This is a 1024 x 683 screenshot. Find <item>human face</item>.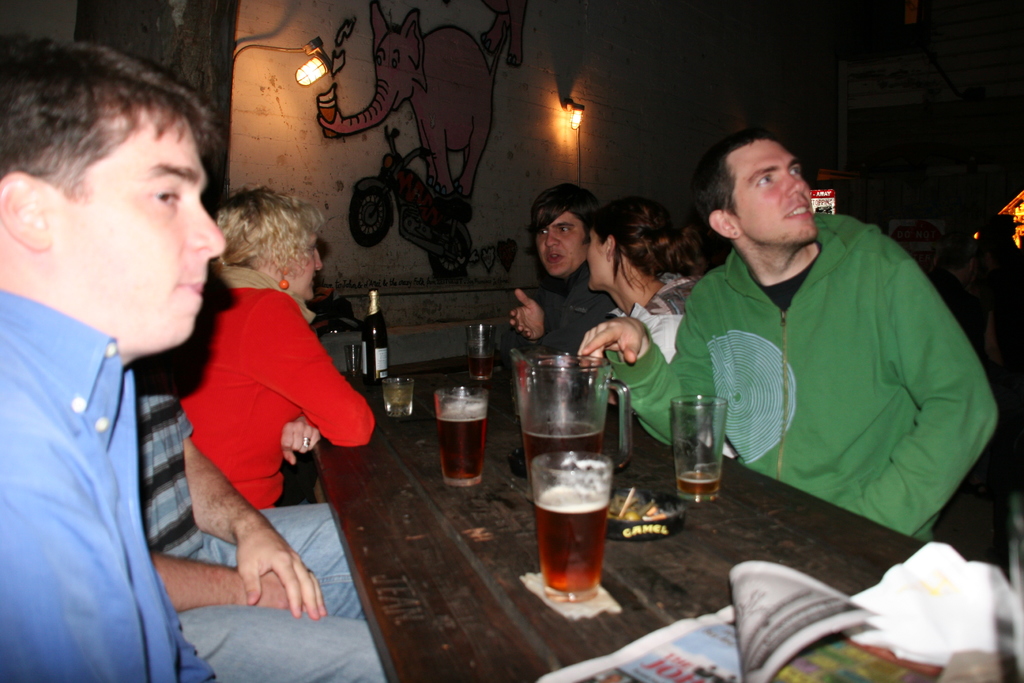
Bounding box: locate(67, 111, 239, 344).
